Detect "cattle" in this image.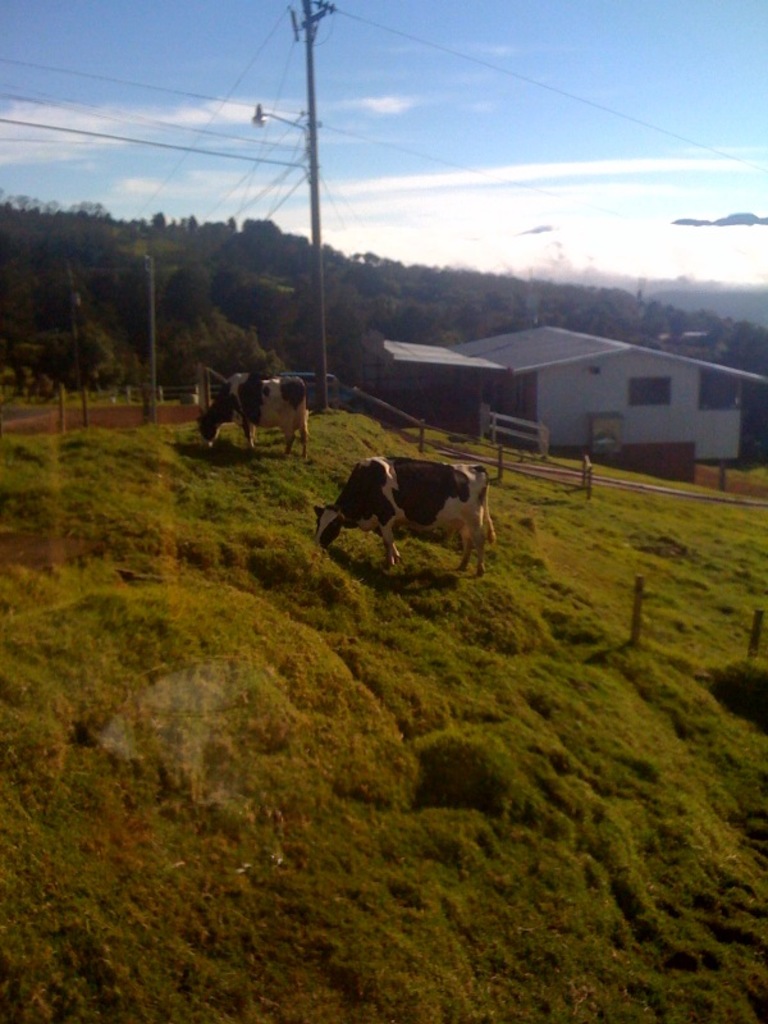
Detection: x1=312, y1=436, x2=511, y2=579.
